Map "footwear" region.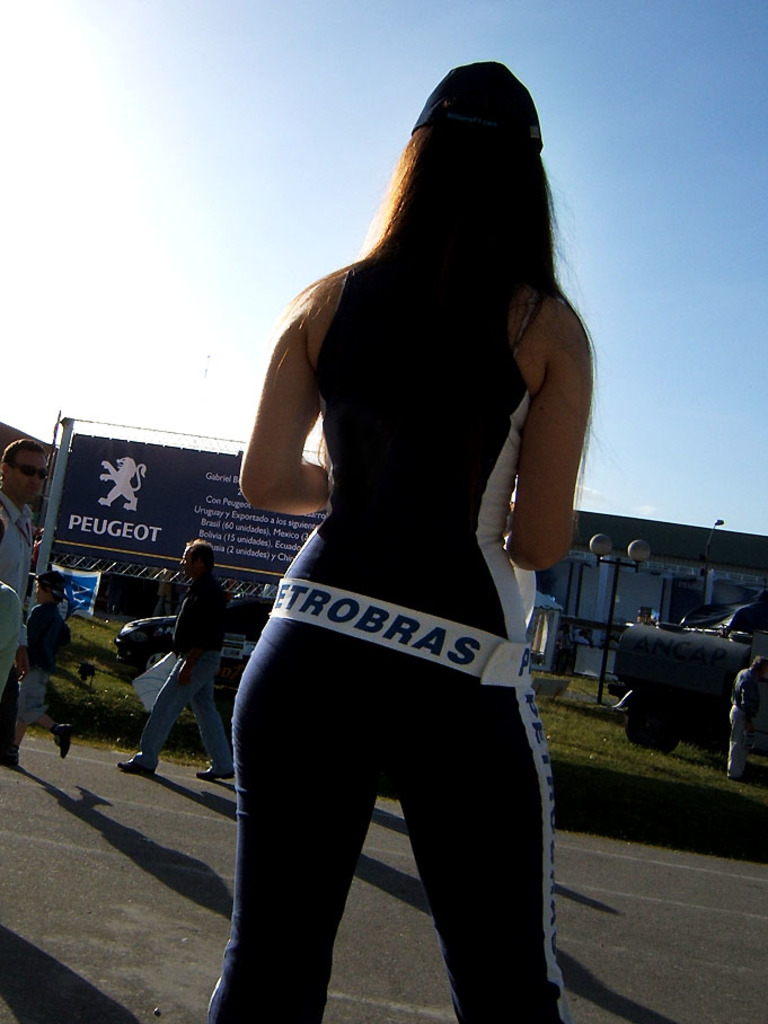
Mapped to [116,752,156,779].
